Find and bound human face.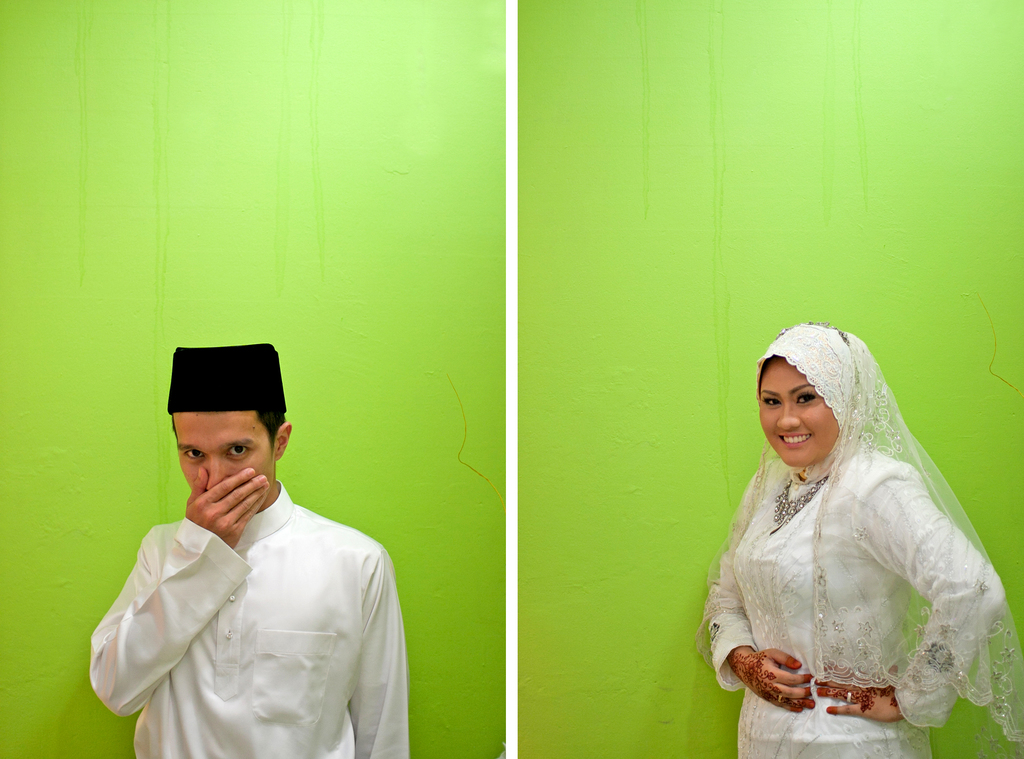
Bound: [x1=174, y1=412, x2=273, y2=493].
